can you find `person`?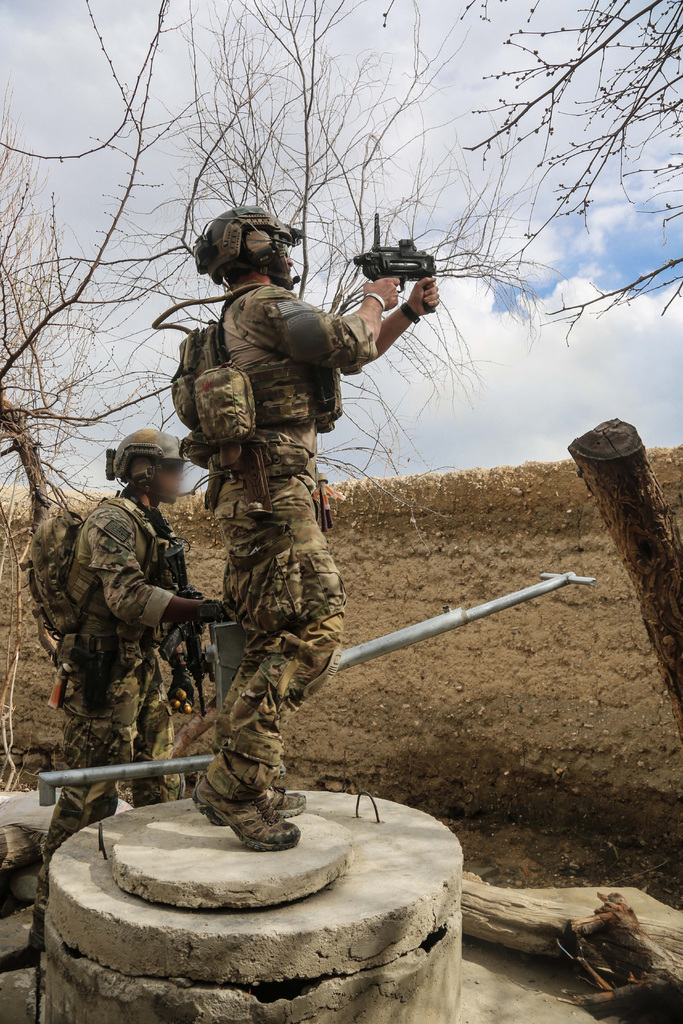
Yes, bounding box: (22,420,248,980).
